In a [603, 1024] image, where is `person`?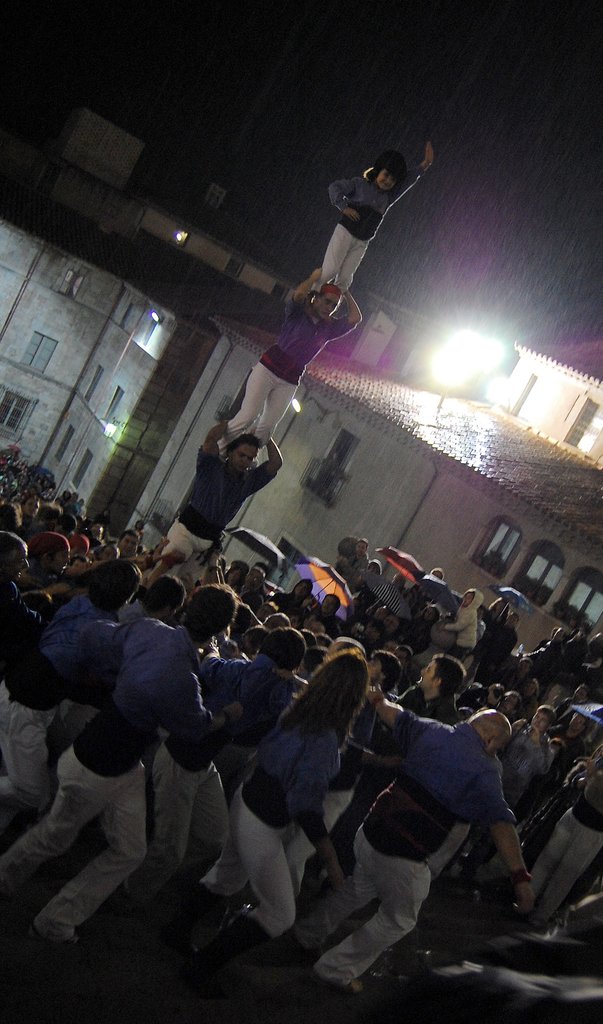
detection(227, 270, 365, 459).
